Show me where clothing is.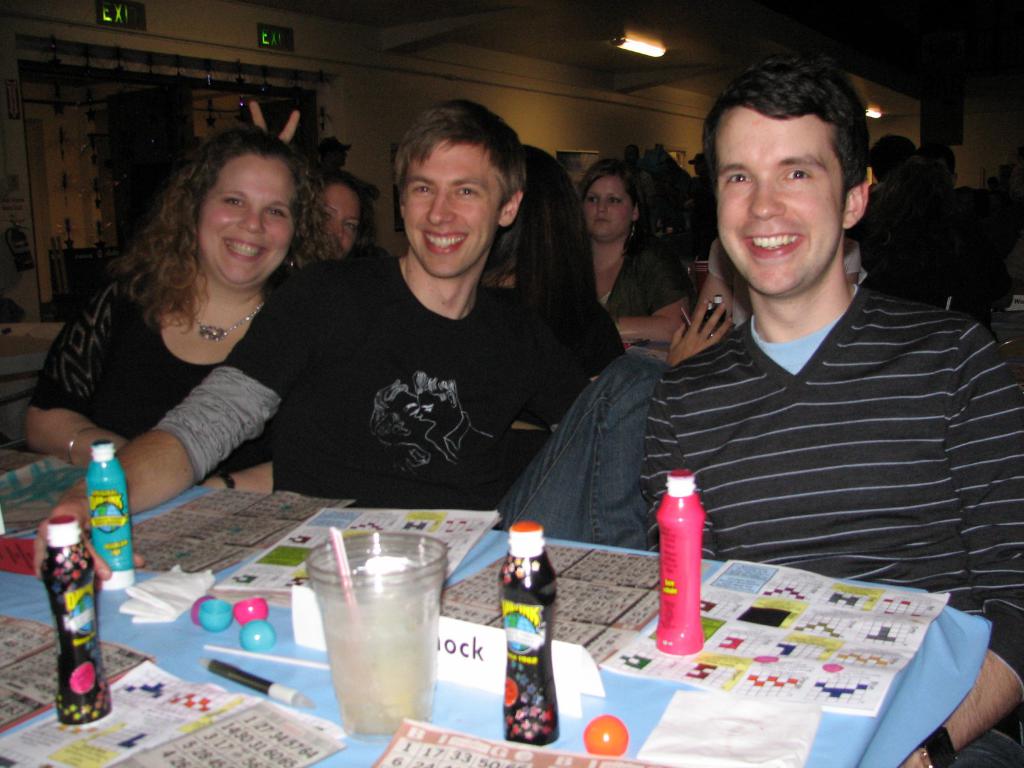
clothing is at {"left": 22, "top": 288, "right": 291, "bottom": 484}.
